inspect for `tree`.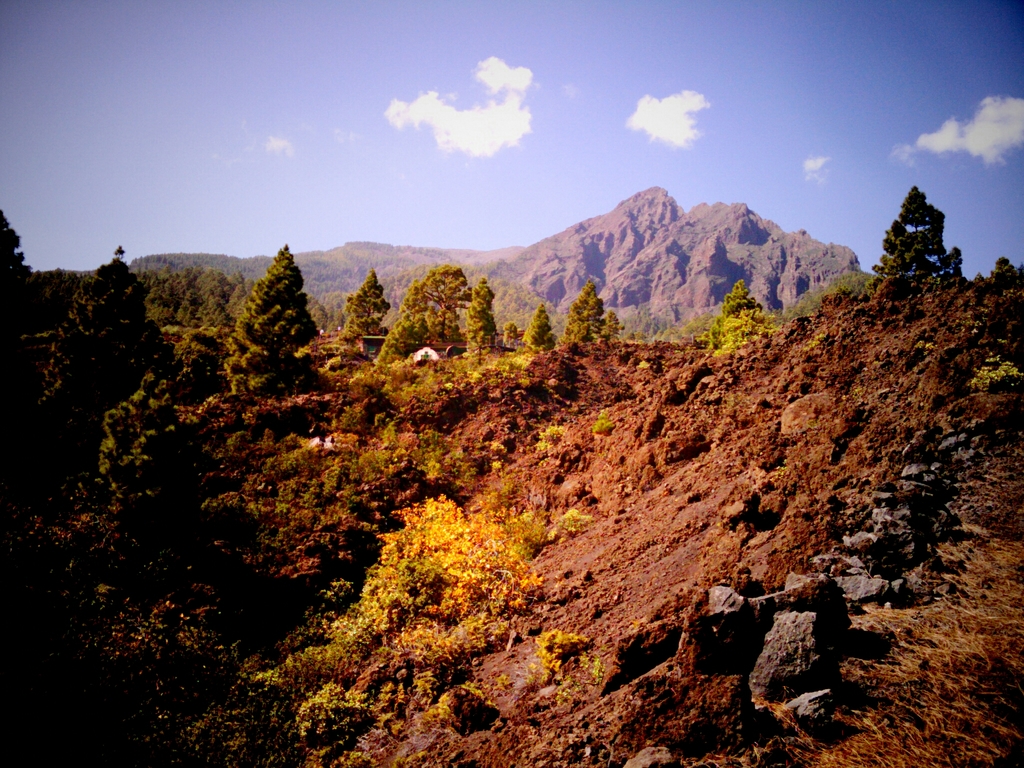
Inspection: bbox(529, 304, 563, 349).
